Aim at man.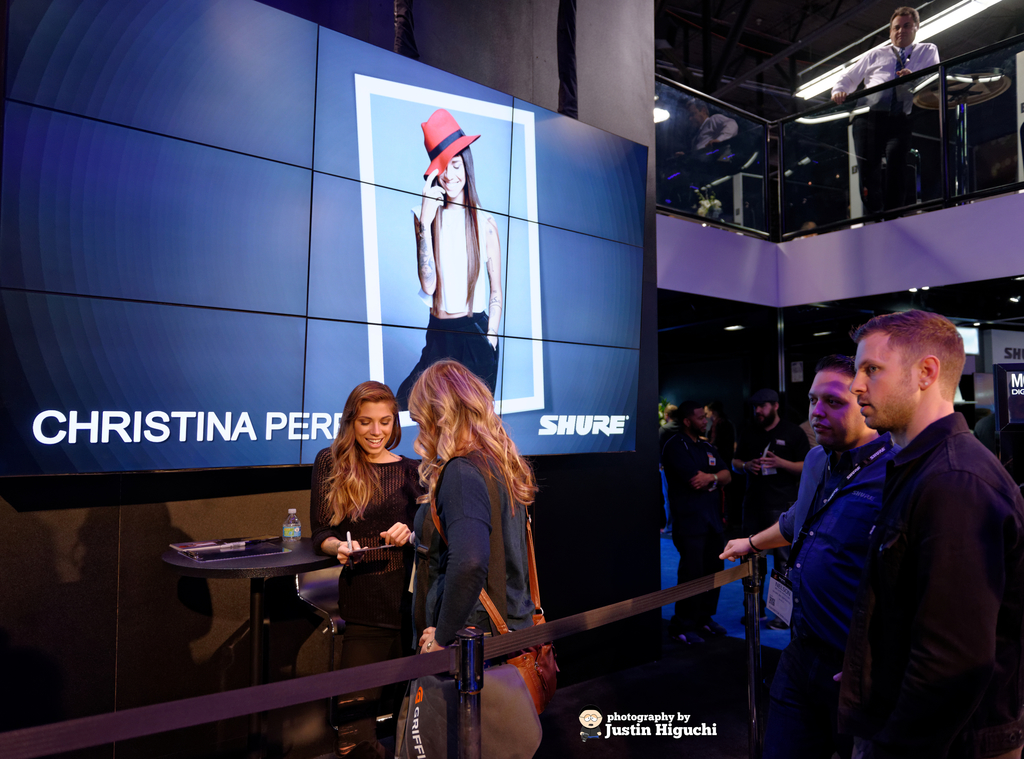
Aimed at {"left": 657, "top": 403, "right": 739, "bottom": 630}.
